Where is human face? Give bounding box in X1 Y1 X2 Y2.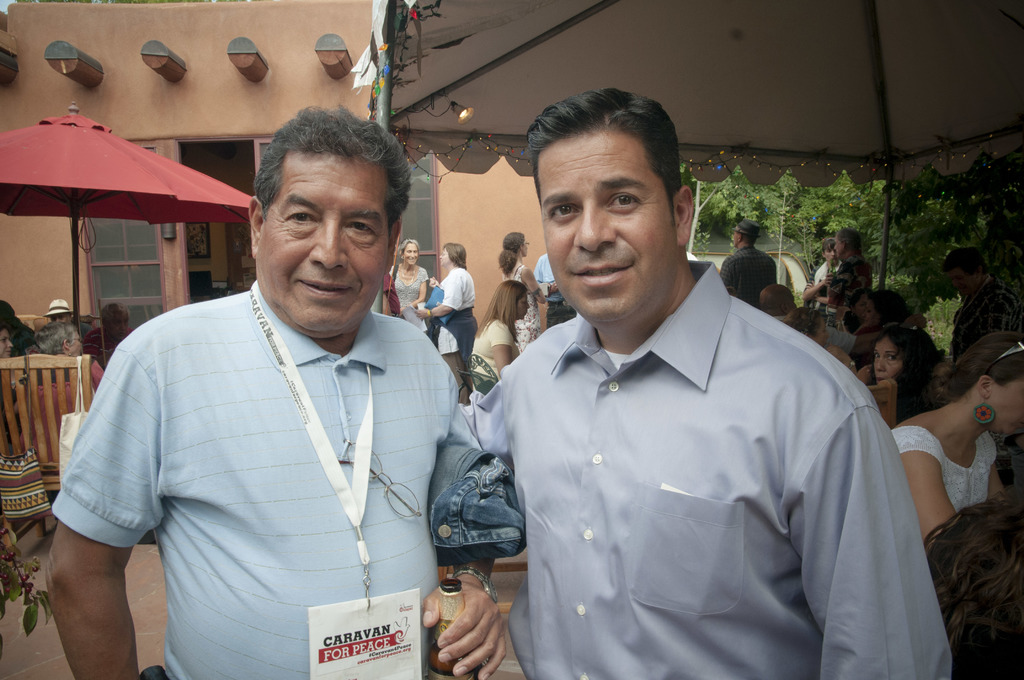
403 241 419 268.
